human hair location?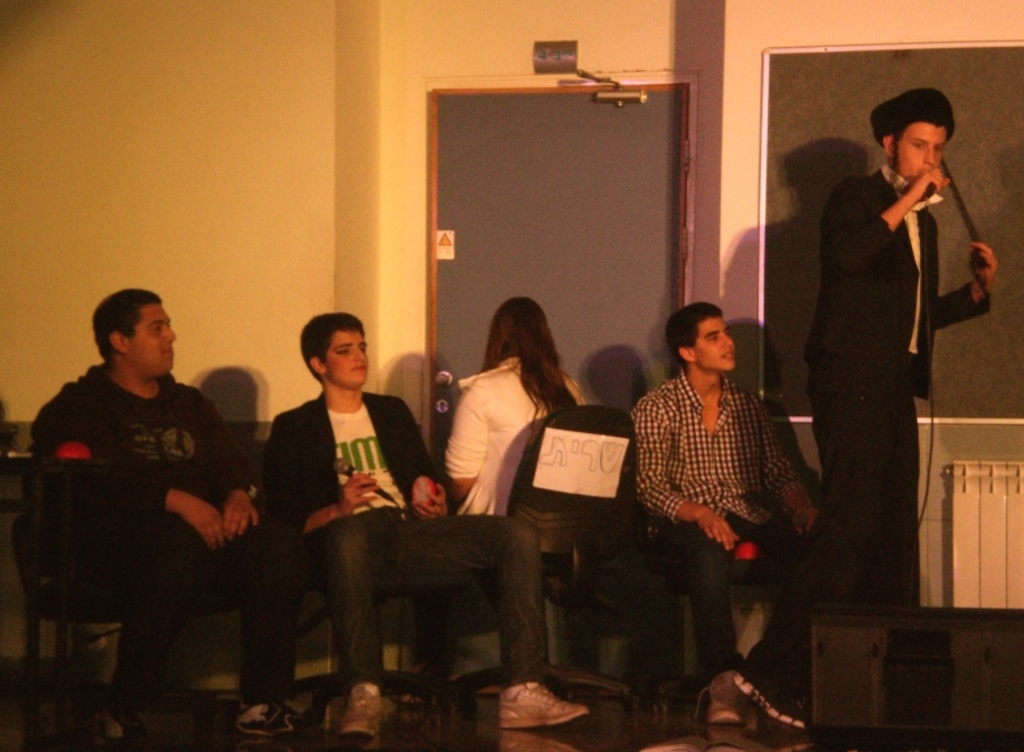
bbox=(298, 302, 362, 388)
